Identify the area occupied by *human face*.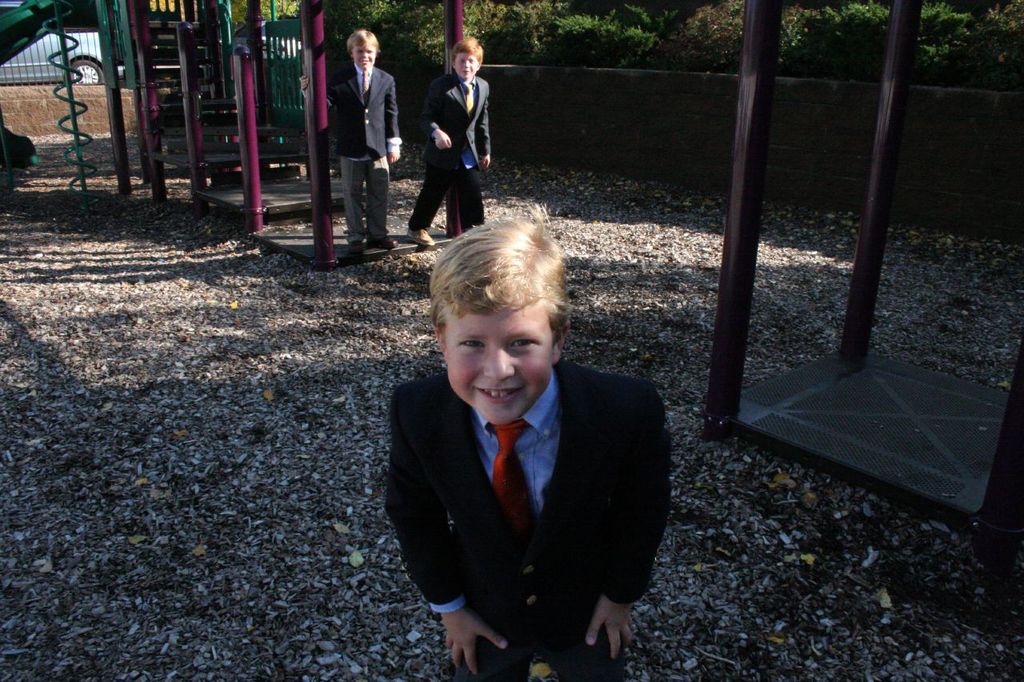
Area: [350,41,378,67].
